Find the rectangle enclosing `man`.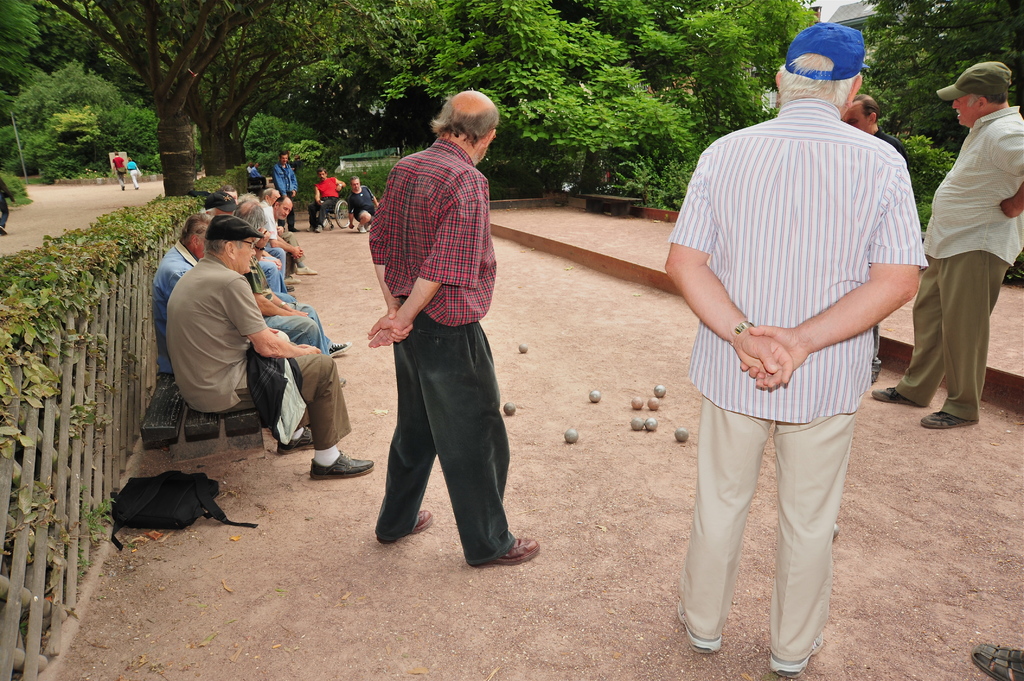
x1=153, y1=208, x2=324, y2=371.
